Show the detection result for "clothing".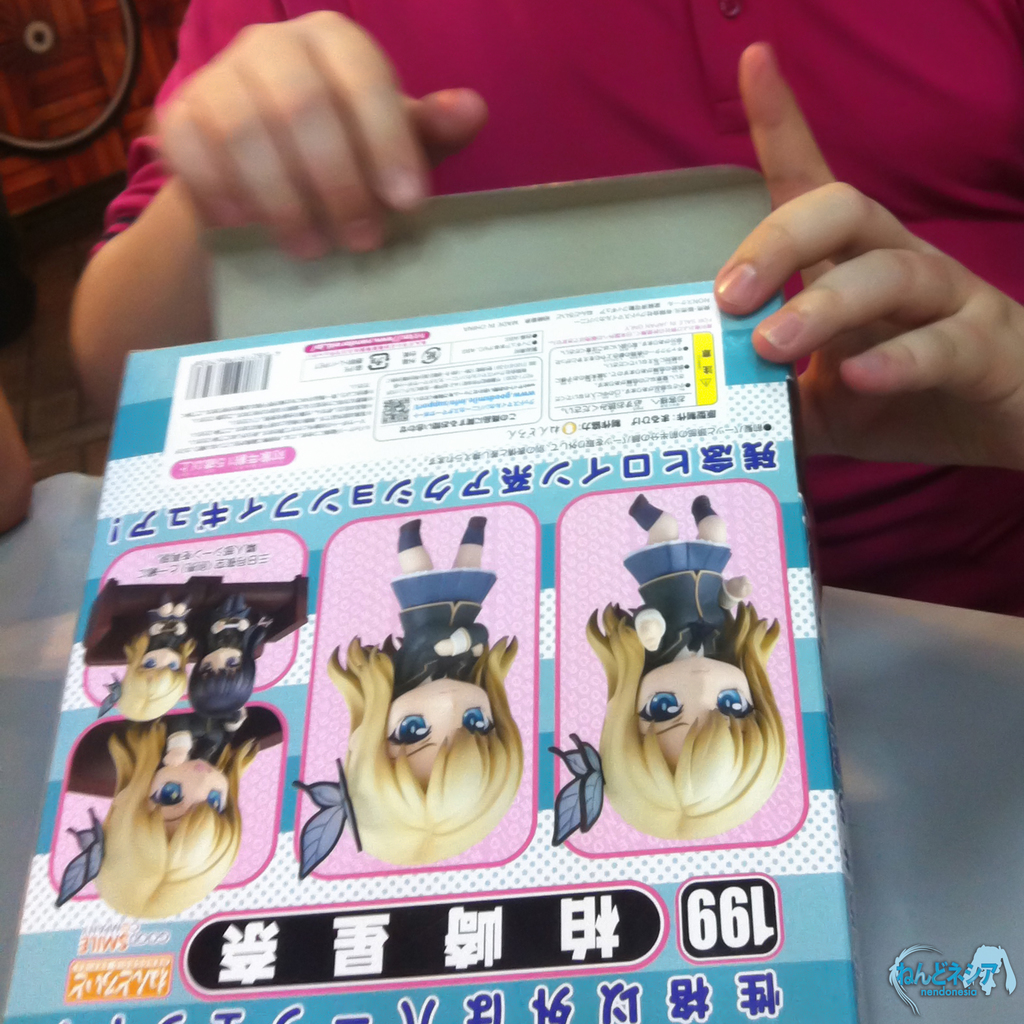
crop(390, 573, 494, 695).
